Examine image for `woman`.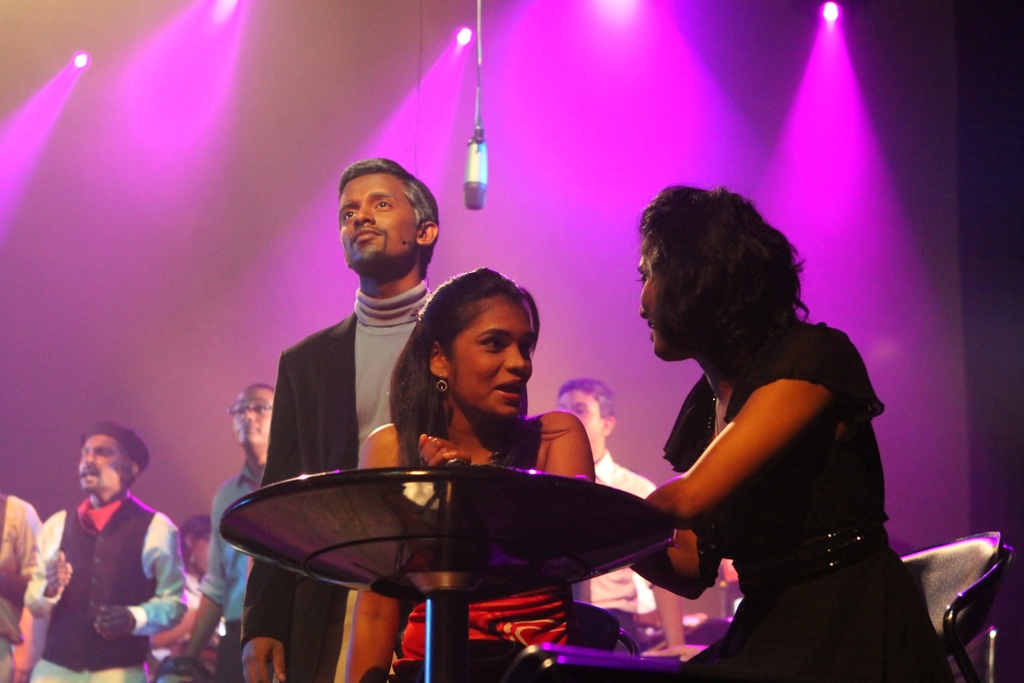
Examination result: box=[344, 270, 595, 682].
